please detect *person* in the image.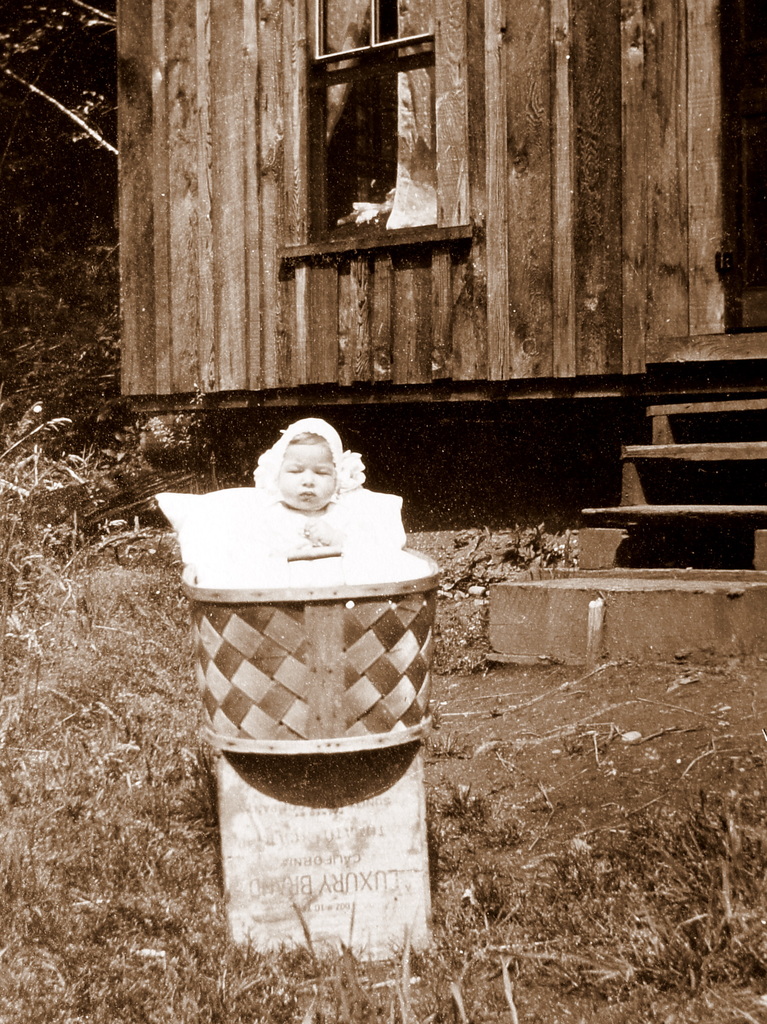
{"x1": 193, "y1": 410, "x2": 419, "y2": 600}.
